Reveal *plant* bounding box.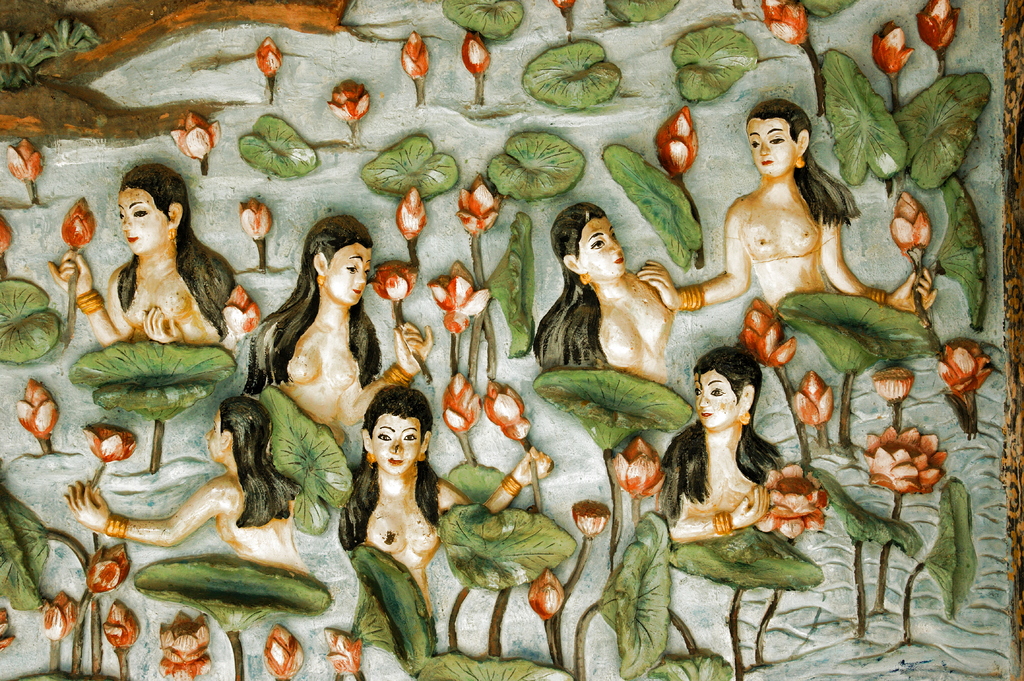
Revealed: bbox(132, 553, 336, 680).
